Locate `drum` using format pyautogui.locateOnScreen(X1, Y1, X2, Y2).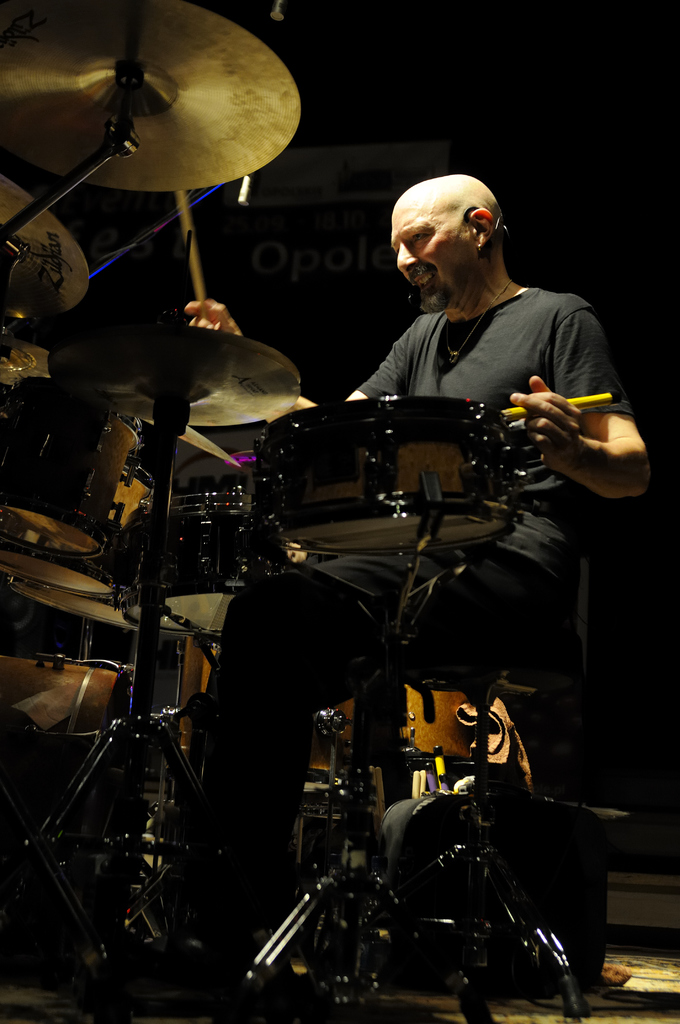
pyautogui.locateOnScreen(378, 686, 476, 770).
